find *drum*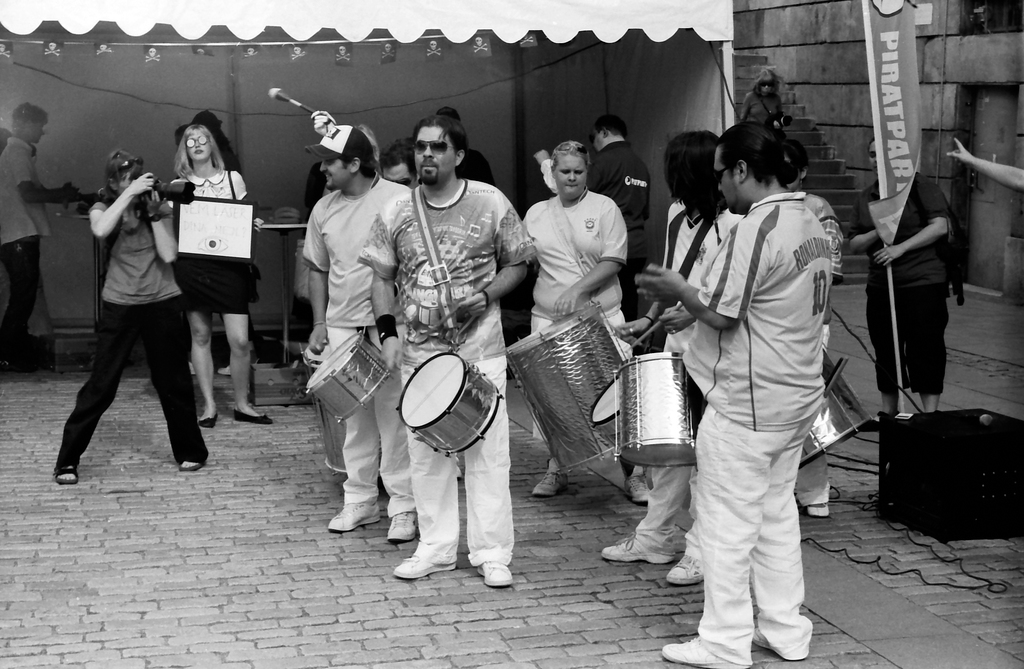
[801, 340, 877, 471]
